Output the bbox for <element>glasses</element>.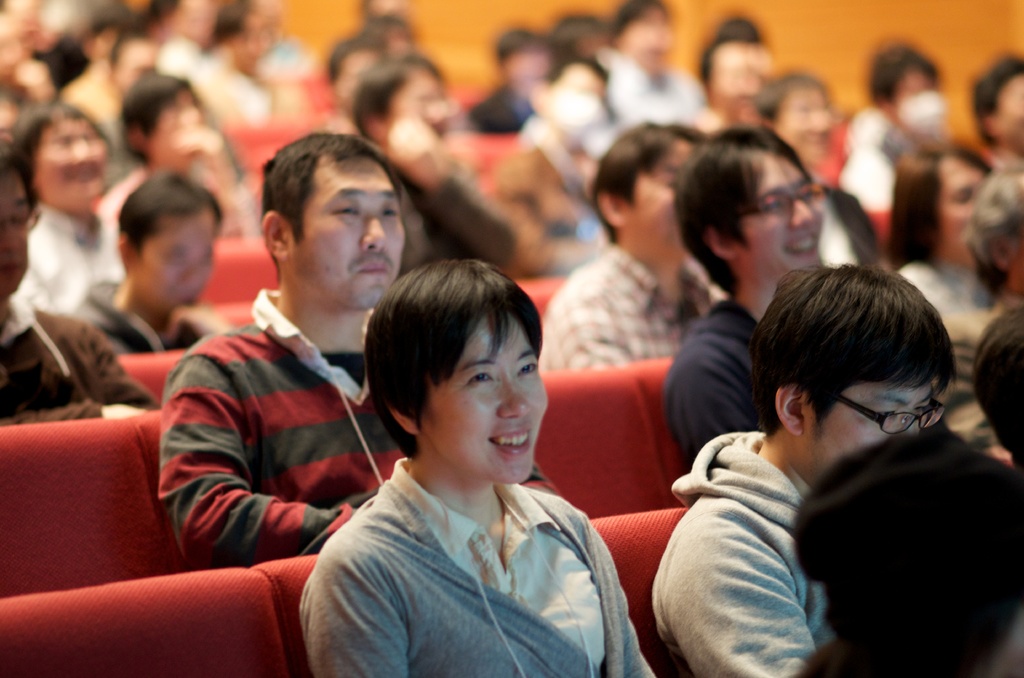
select_region(819, 386, 950, 440).
